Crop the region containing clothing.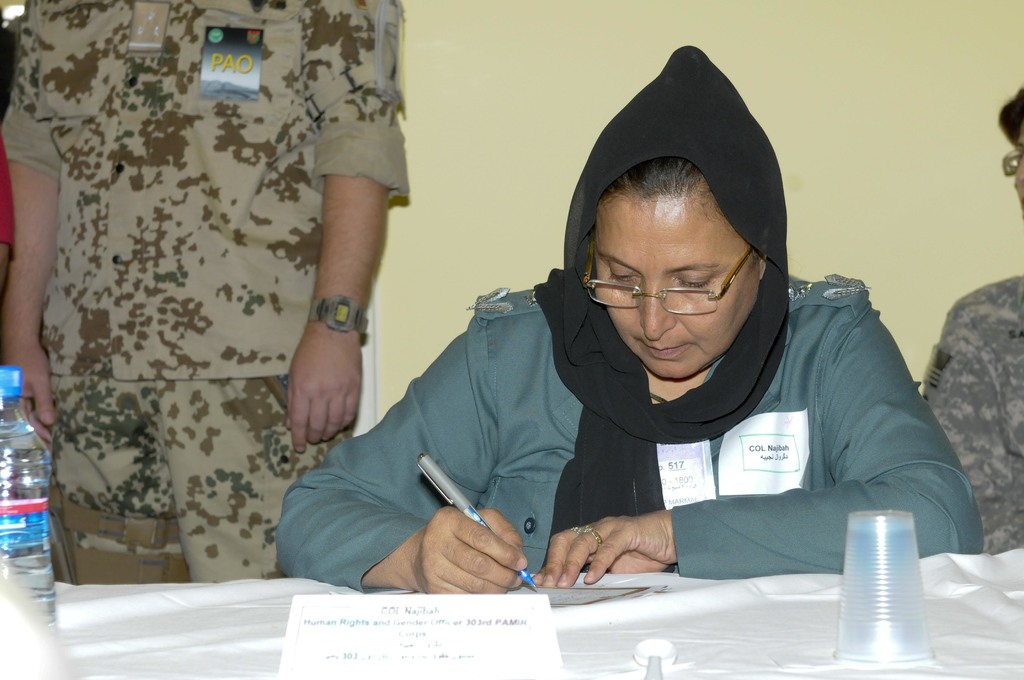
Crop region: (0,0,419,588).
